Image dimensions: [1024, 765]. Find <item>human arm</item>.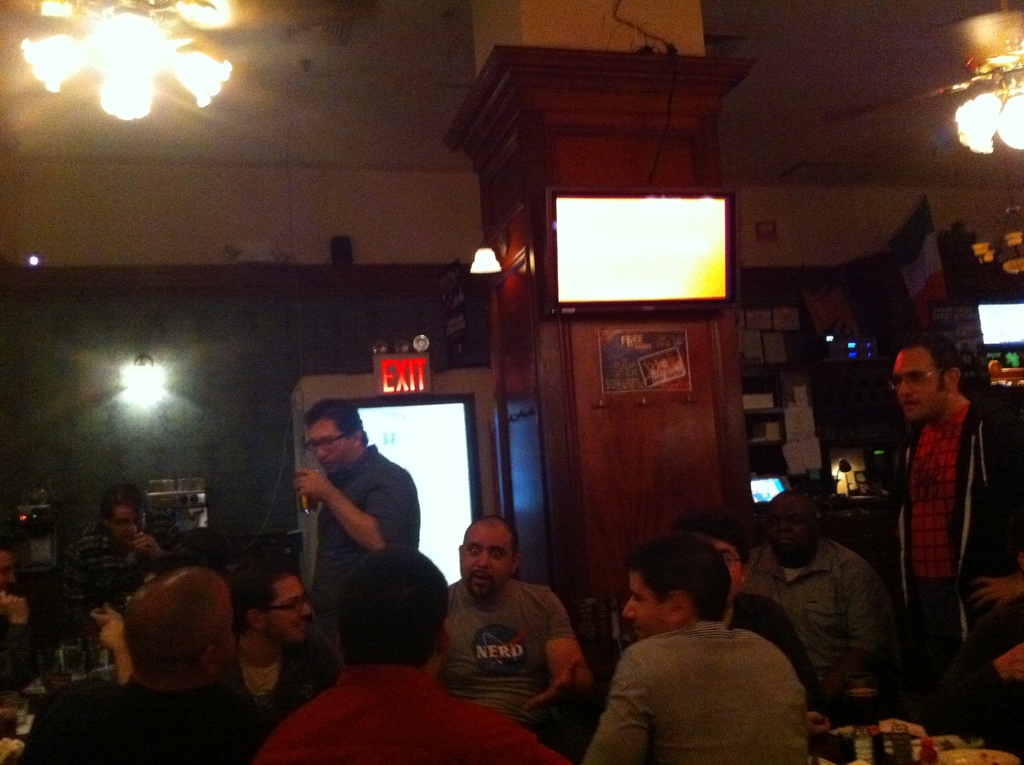
127, 527, 198, 585.
